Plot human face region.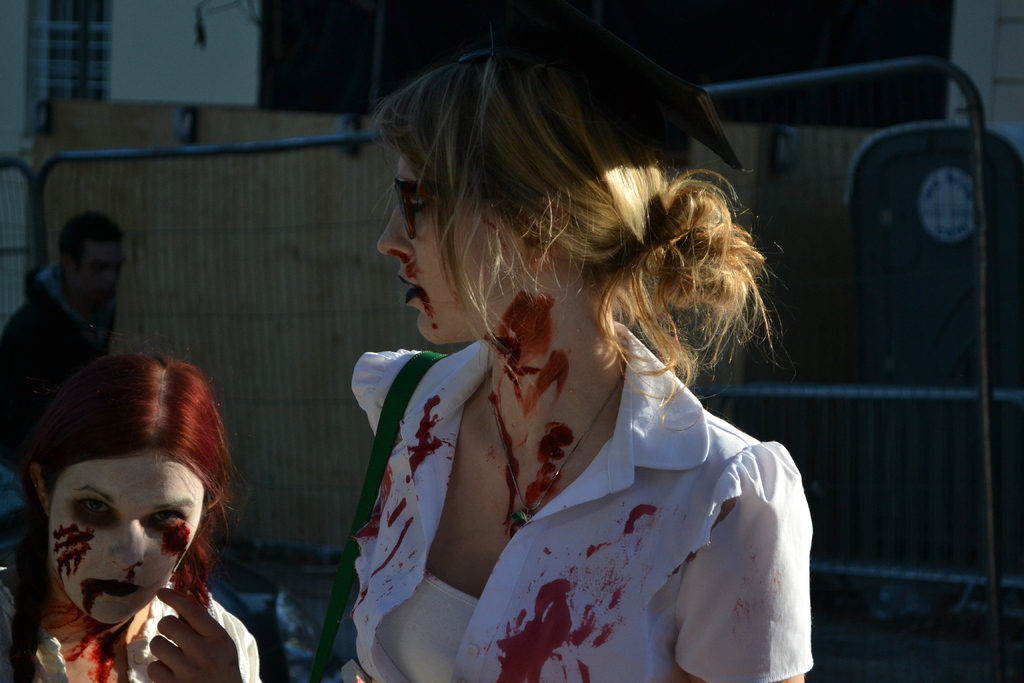
Plotted at detection(51, 457, 204, 612).
